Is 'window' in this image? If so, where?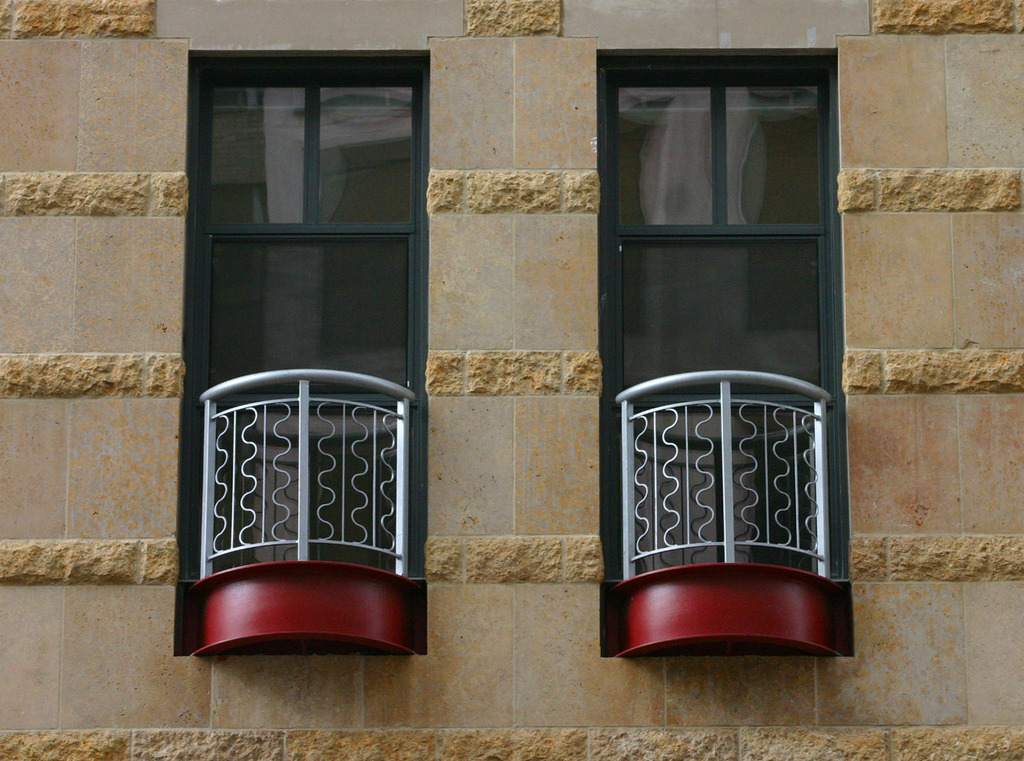
Yes, at 195/47/420/602.
